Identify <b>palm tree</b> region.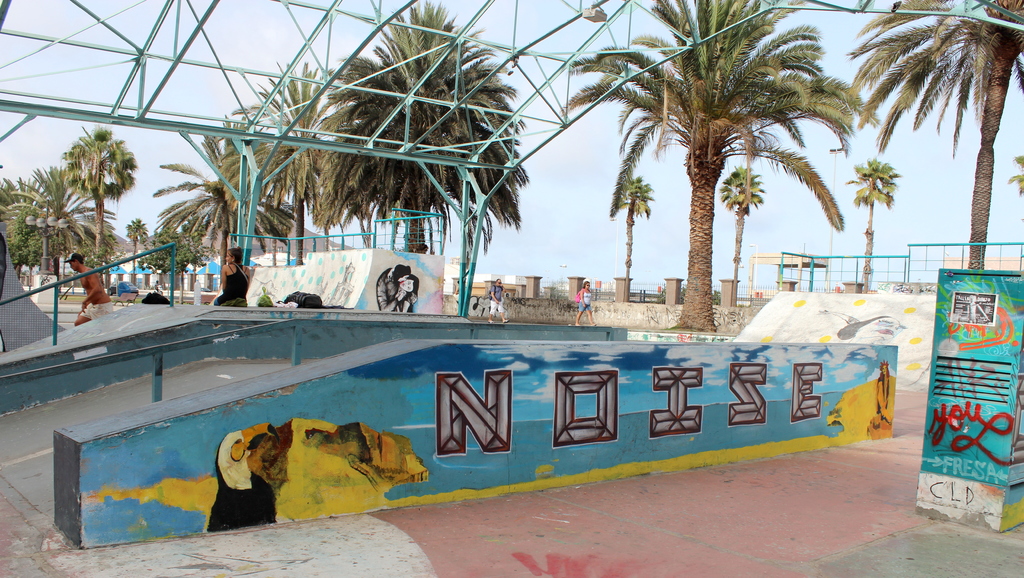
Region: (left=340, top=4, right=524, bottom=330).
